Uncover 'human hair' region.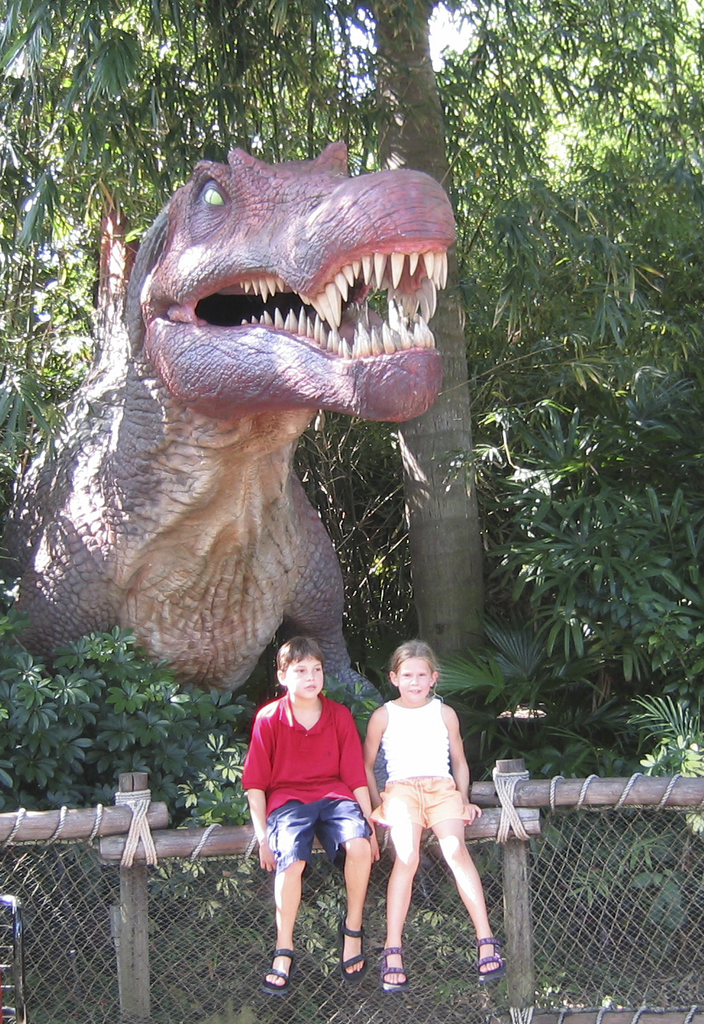
Uncovered: box=[390, 638, 437, 684].
